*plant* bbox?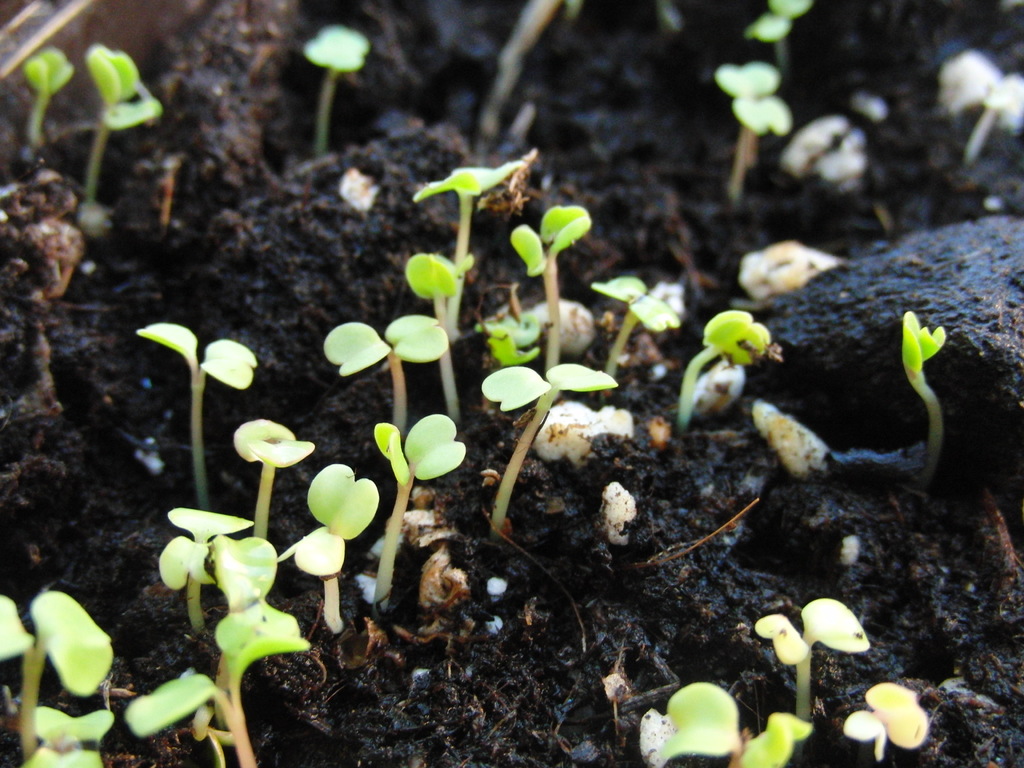
crop(288, 460, 378, 626)
